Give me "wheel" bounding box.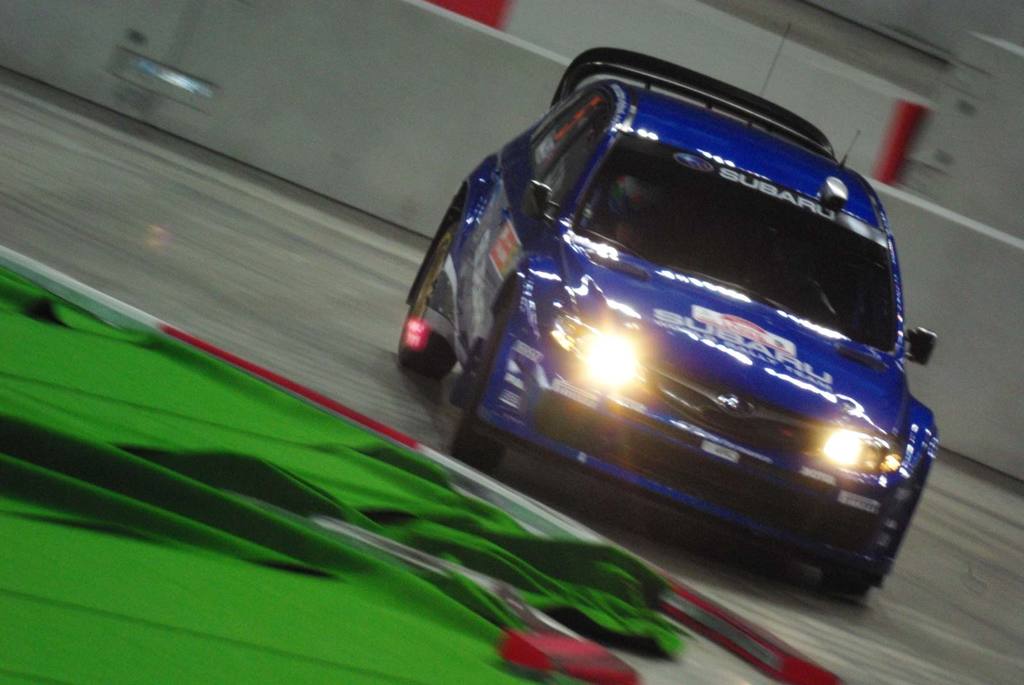
(404,221,458,379).
